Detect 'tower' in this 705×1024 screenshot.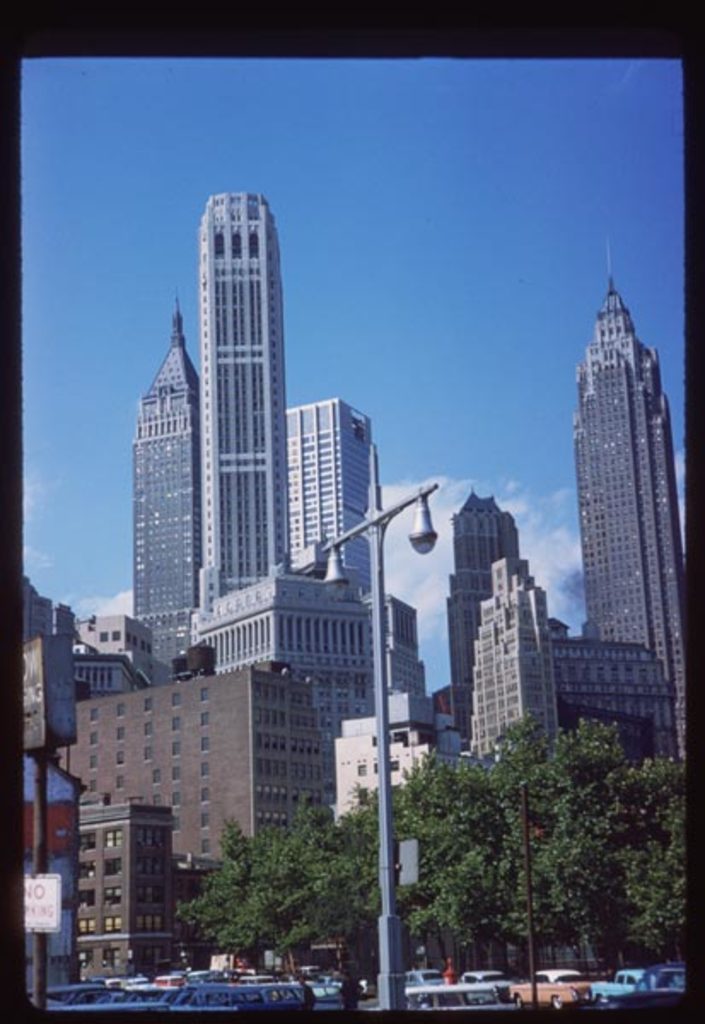
Detection: 68 602 155 686.
